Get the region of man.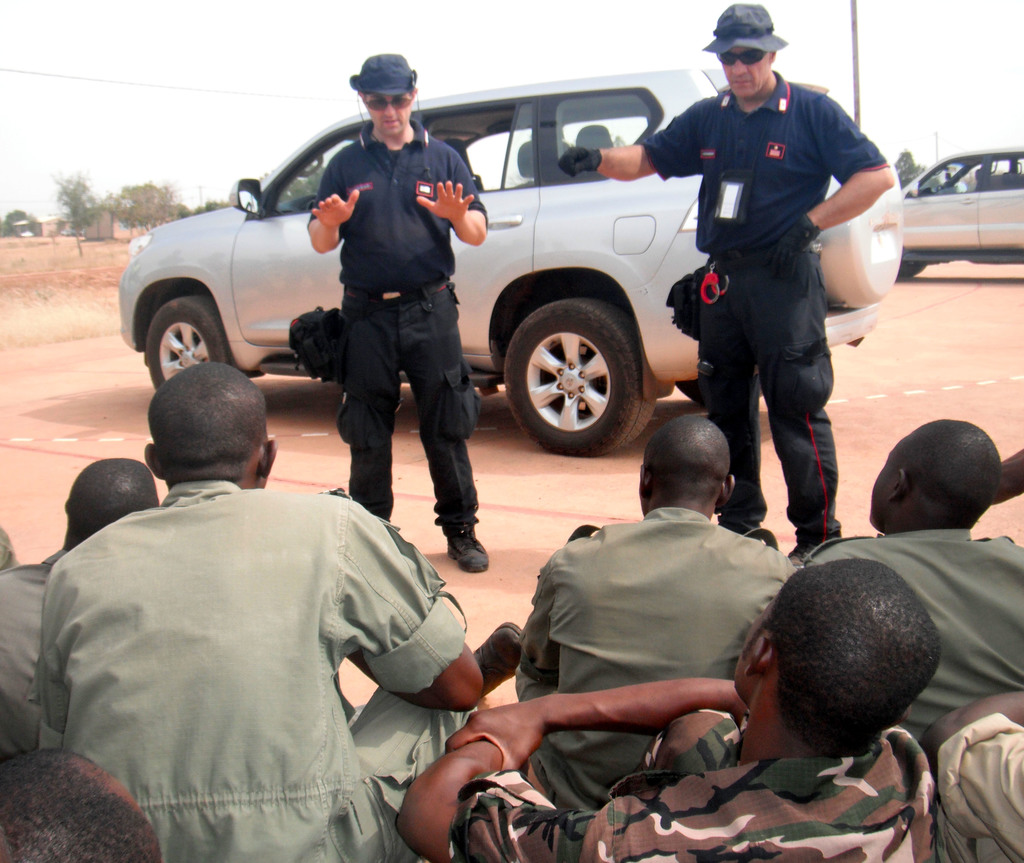
(x1=510, y1=413, x2=792, y2=823).
